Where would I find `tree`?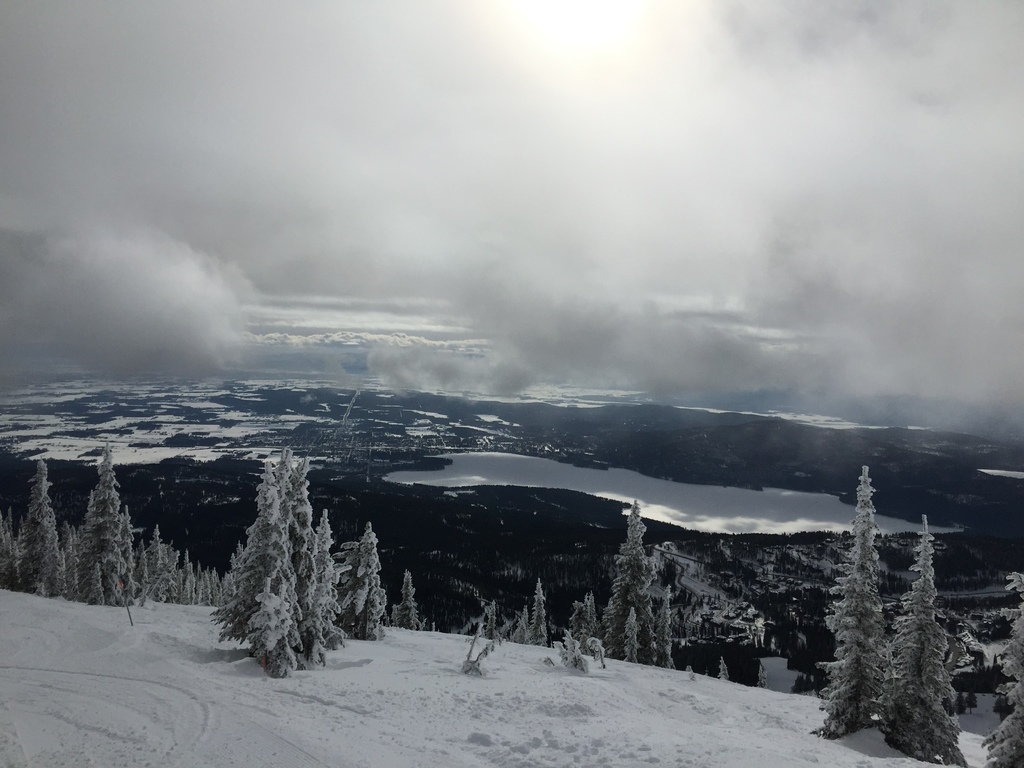
At (x1=866, y1=518, x2=968, y2=767).
